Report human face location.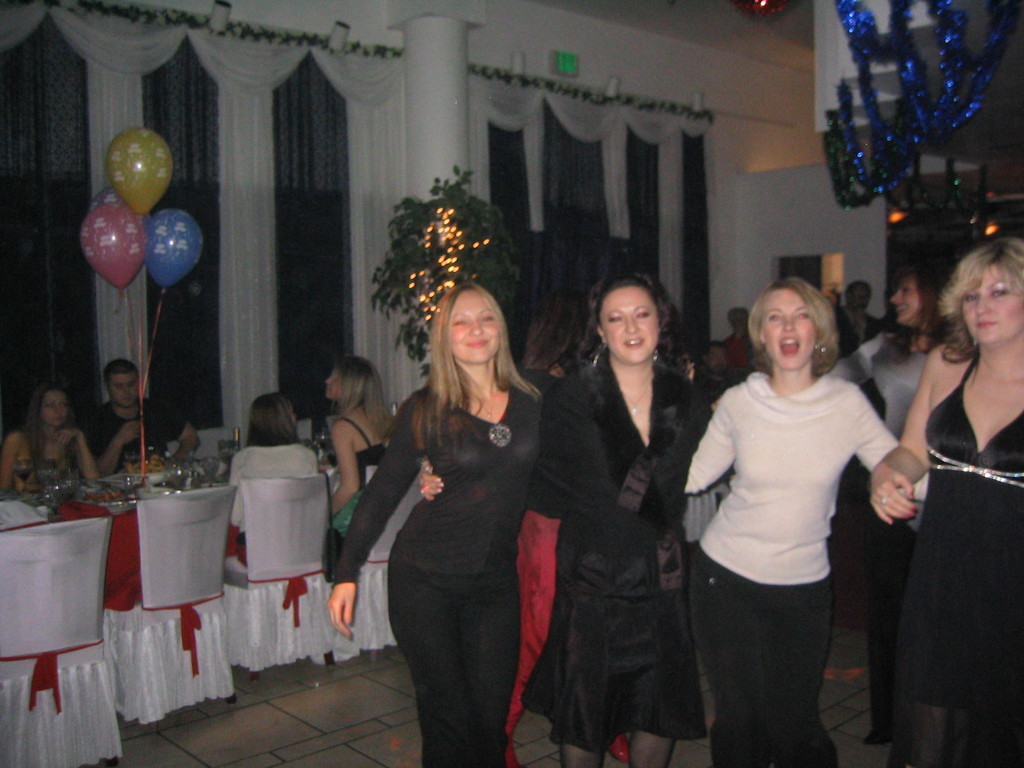
Report: box=[323, 371, 350, 399].
